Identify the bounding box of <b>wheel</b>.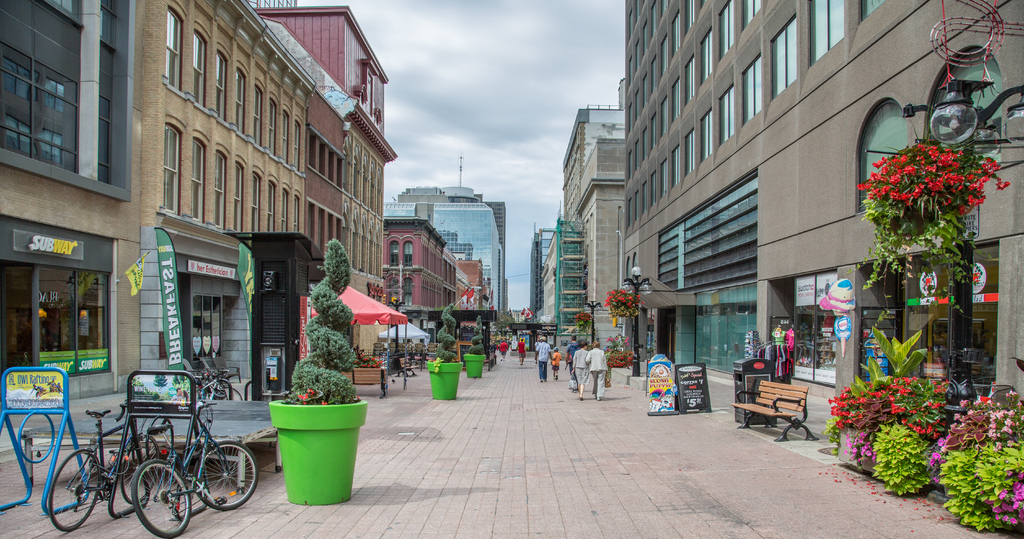
rect(130, 458, 192, 538).
